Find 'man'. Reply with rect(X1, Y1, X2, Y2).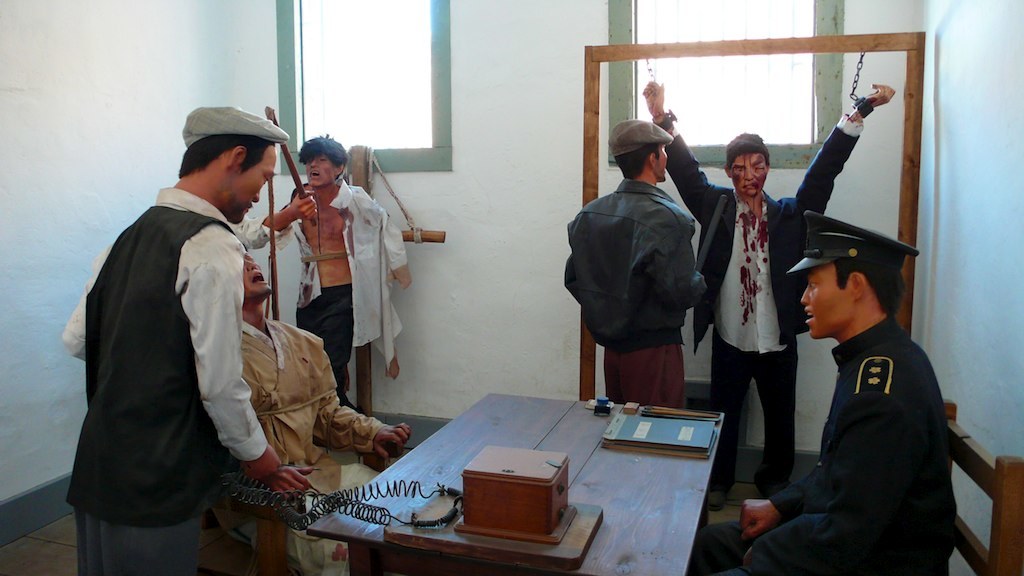
rect(738, 210, 953, 575).
